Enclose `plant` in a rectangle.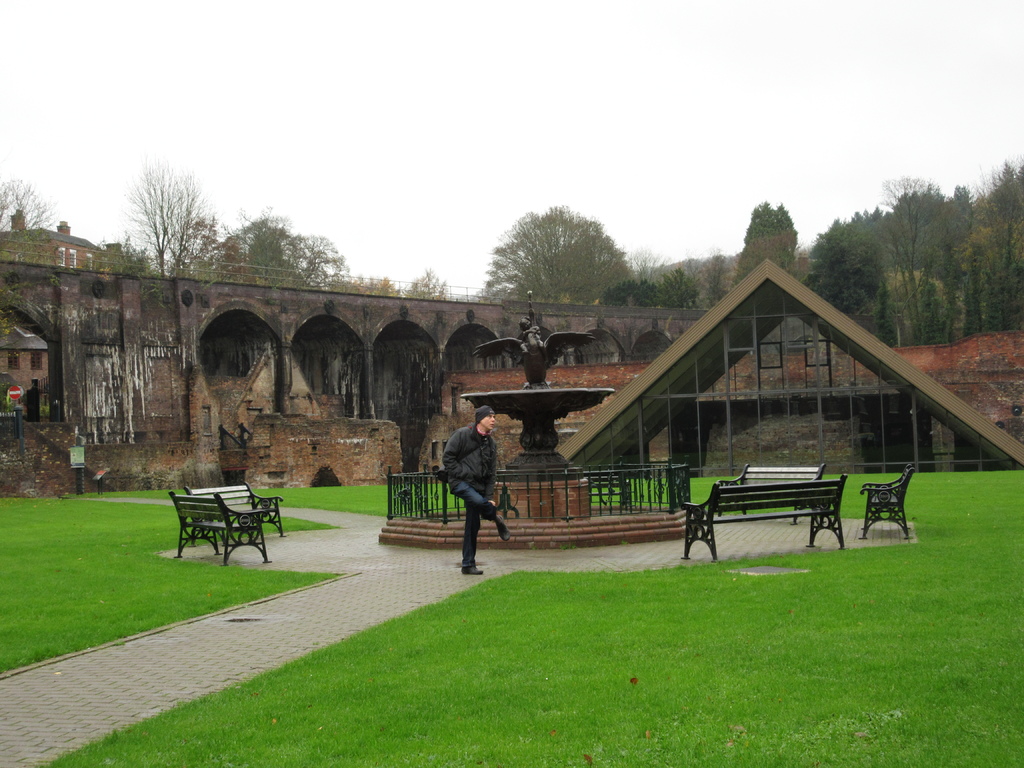
(37, 399, 46, 416).
